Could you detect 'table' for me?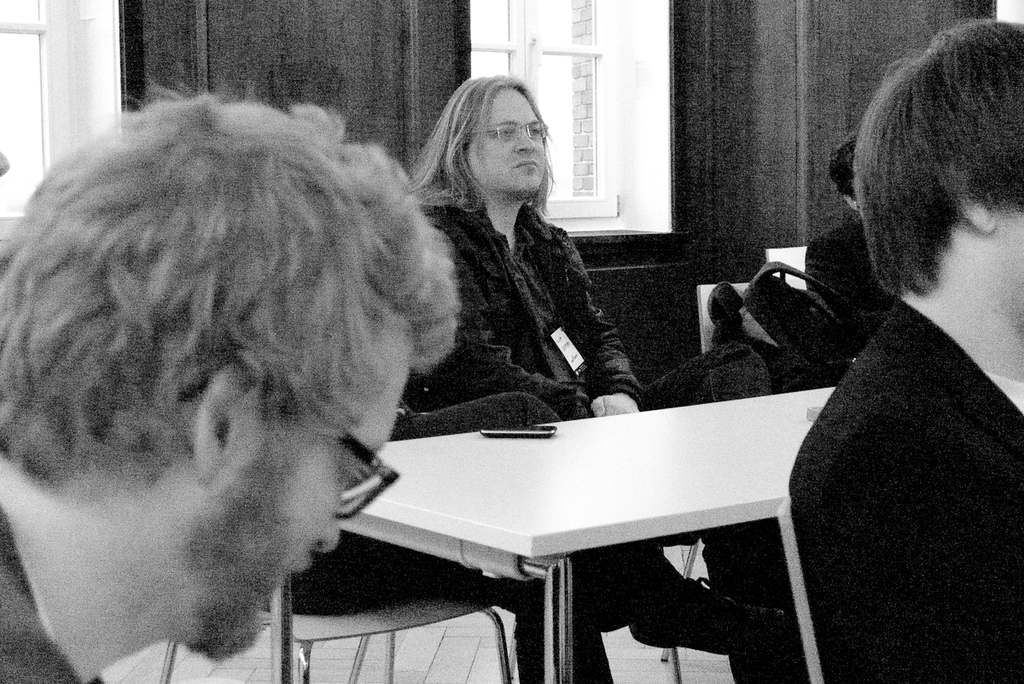
Detection result: Rect(330, 377, 862, 664).
